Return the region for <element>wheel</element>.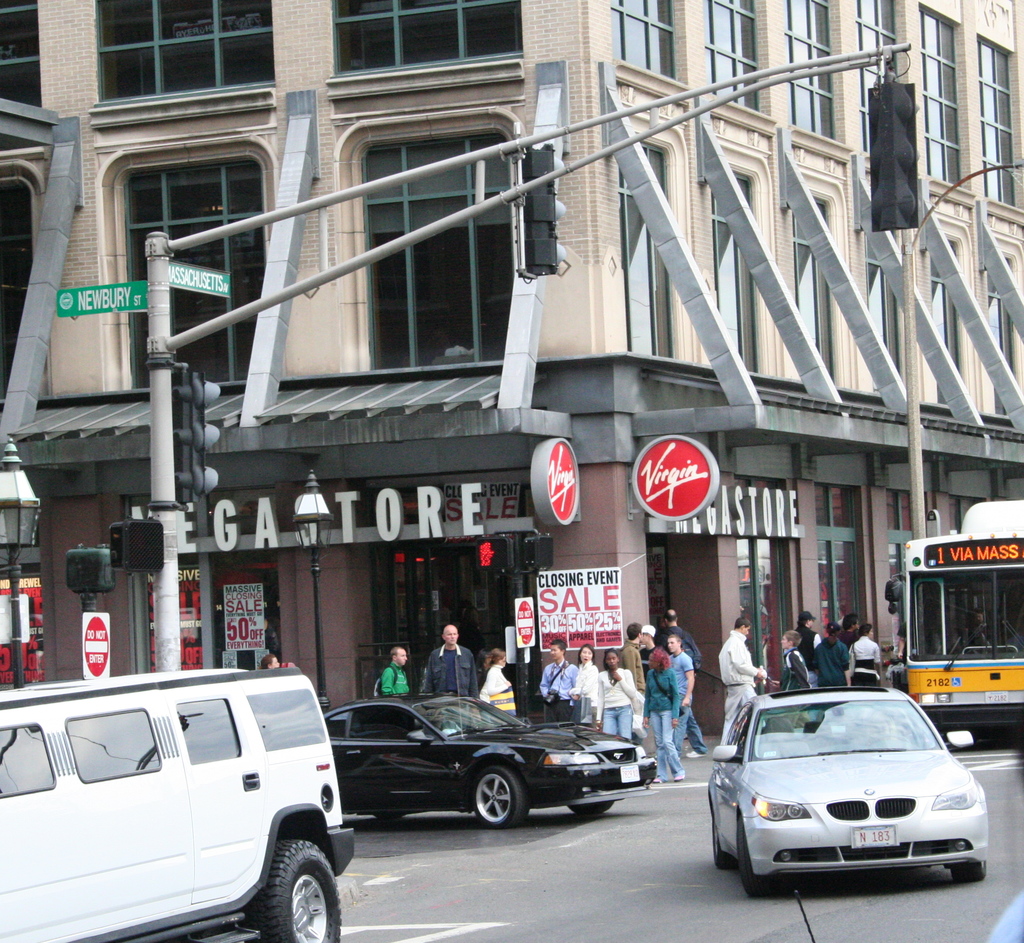
bbox=(709, 807, 733, 872).
